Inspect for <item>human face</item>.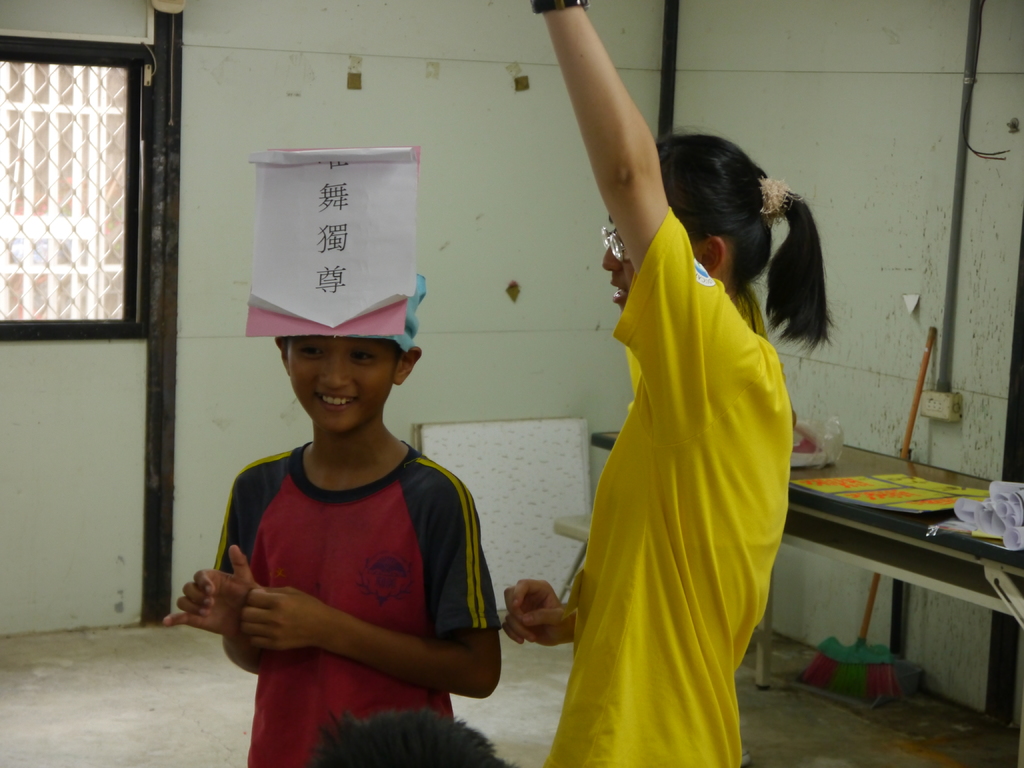
Inspection: box=[289, 337, 397, 433].
